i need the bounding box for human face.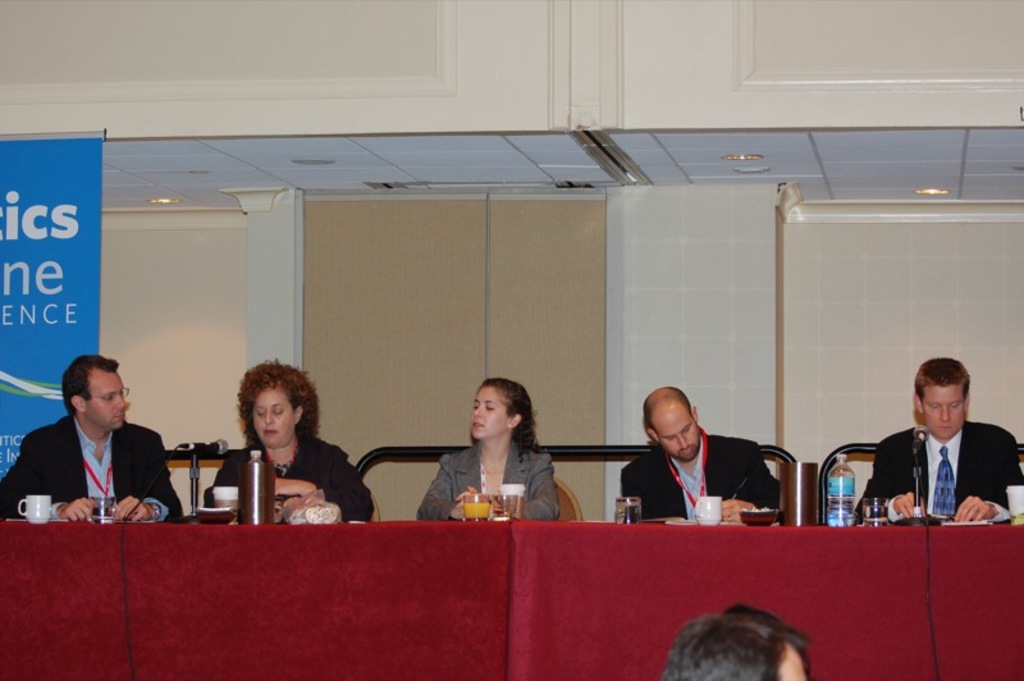
Here it is: x1=247 y1=387 x2=300 y2=445.
